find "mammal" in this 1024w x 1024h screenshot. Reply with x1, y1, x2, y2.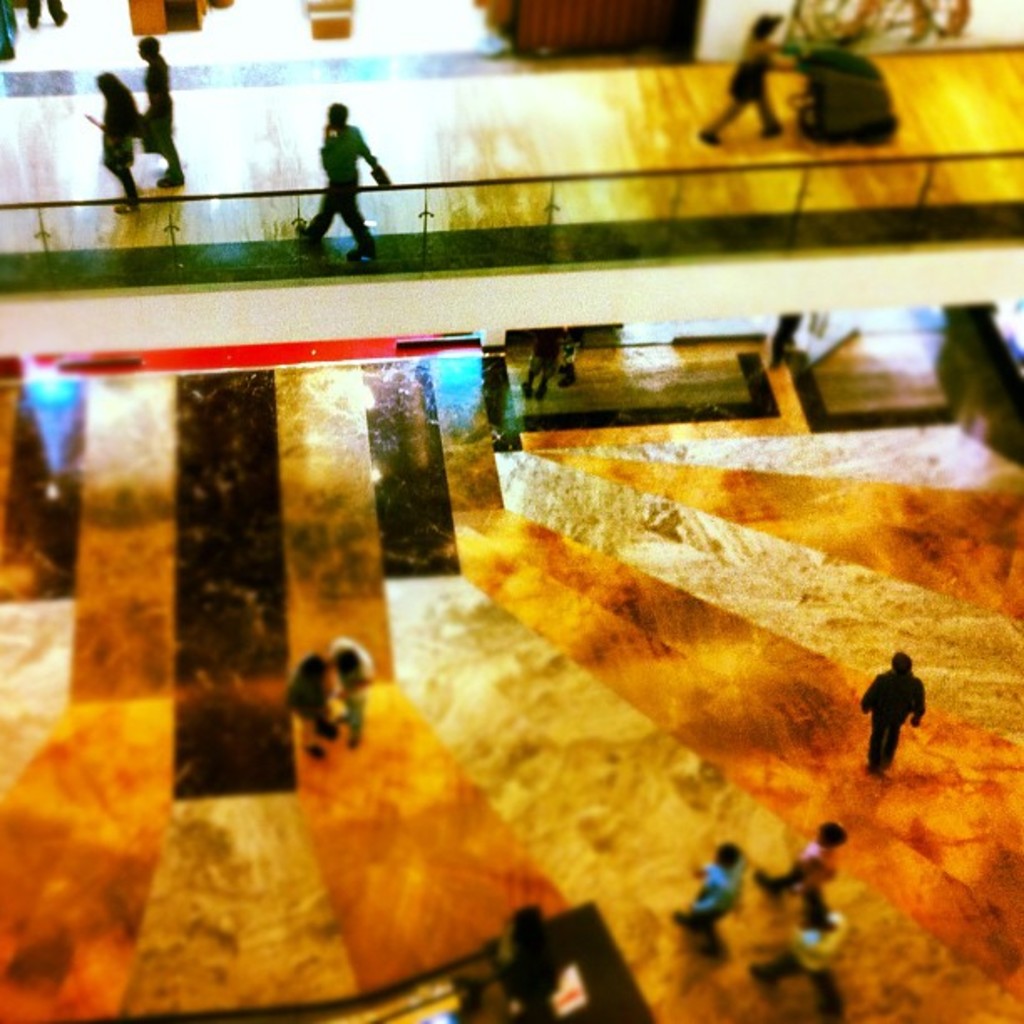
89, 65, 139, 226.
